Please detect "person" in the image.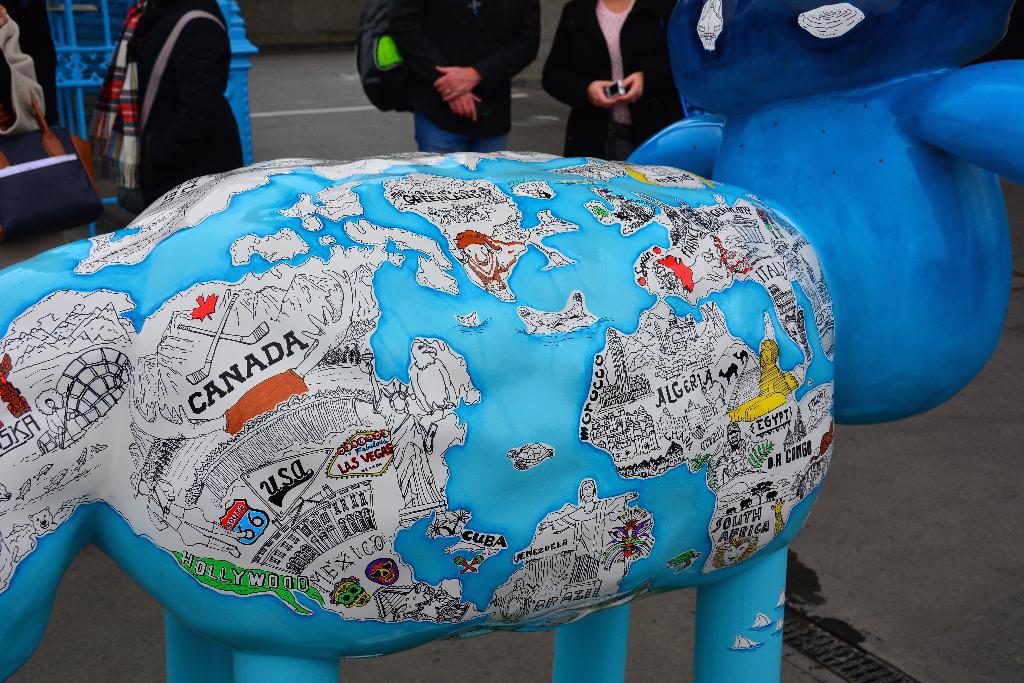
BBox(0, 0, 55, 165).
